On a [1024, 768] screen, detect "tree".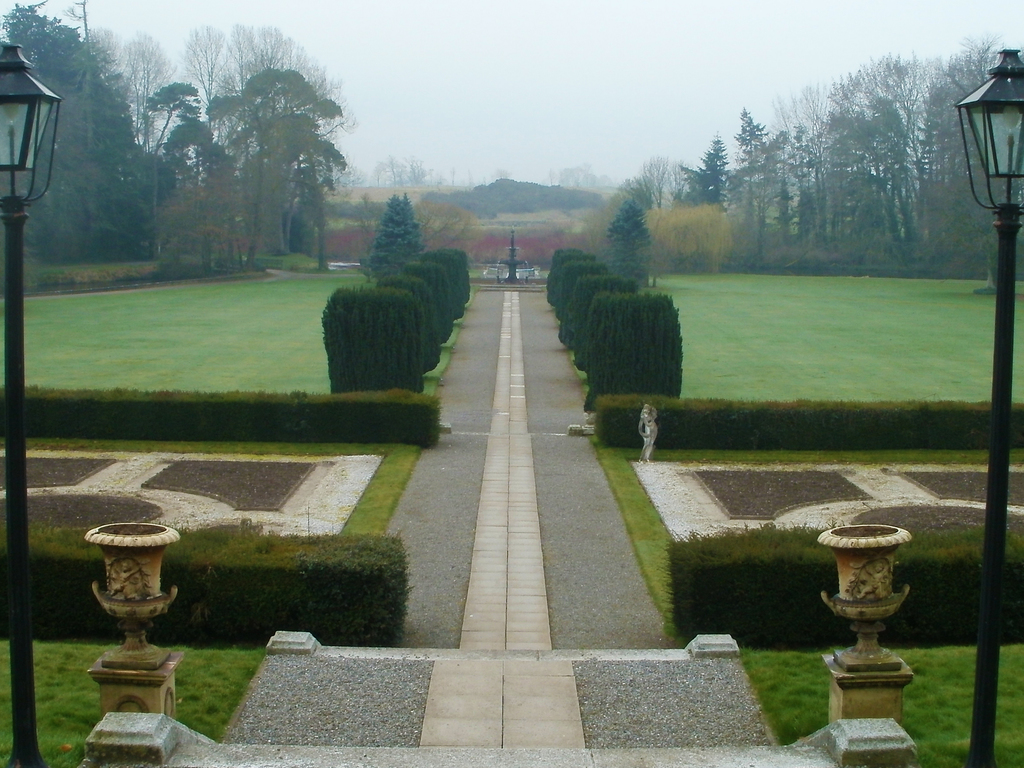
(left=172, top=19, right=234, bottom=202).
